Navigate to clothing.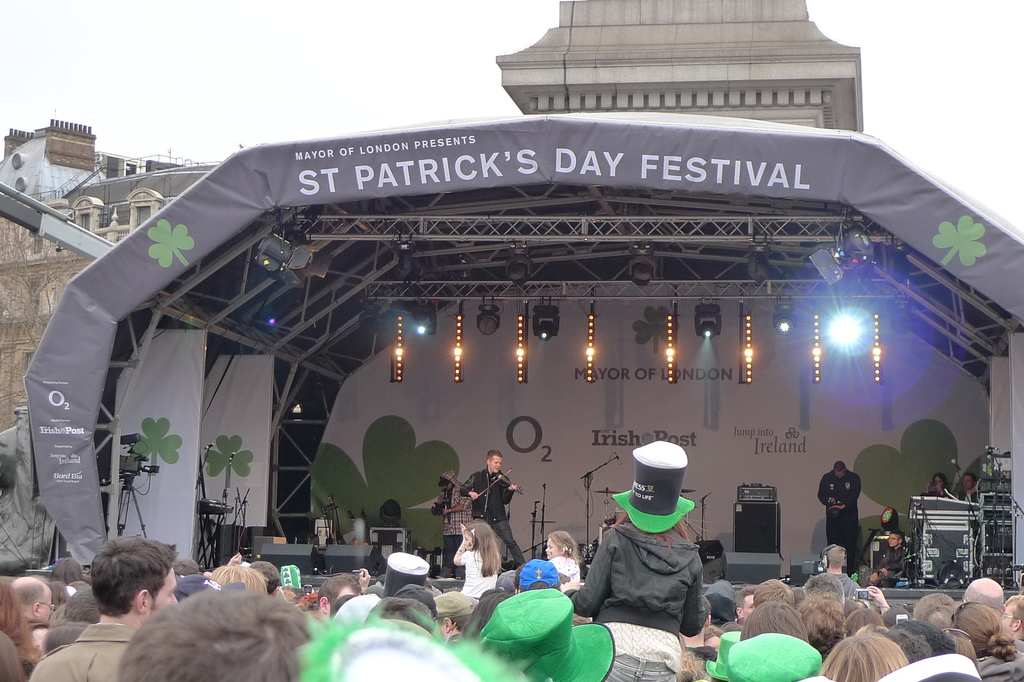
Navigation target: [left=457, top=473, right=517, bottom=566].
